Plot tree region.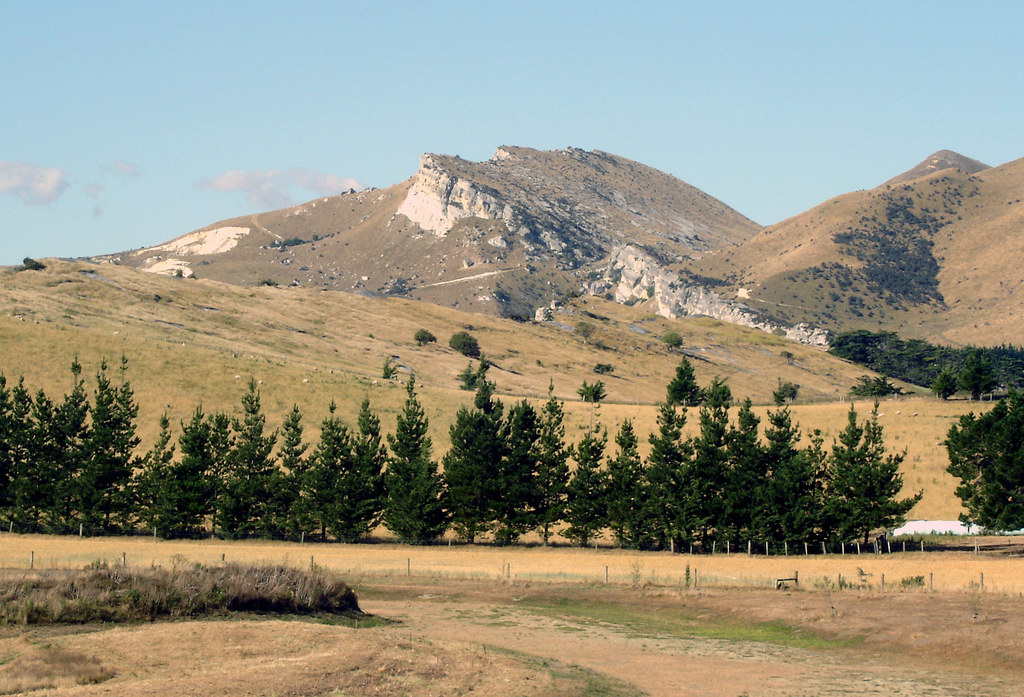
Plotted at {"x1": 44, "y1": 363, "x2": 90, "y2": 530}.
